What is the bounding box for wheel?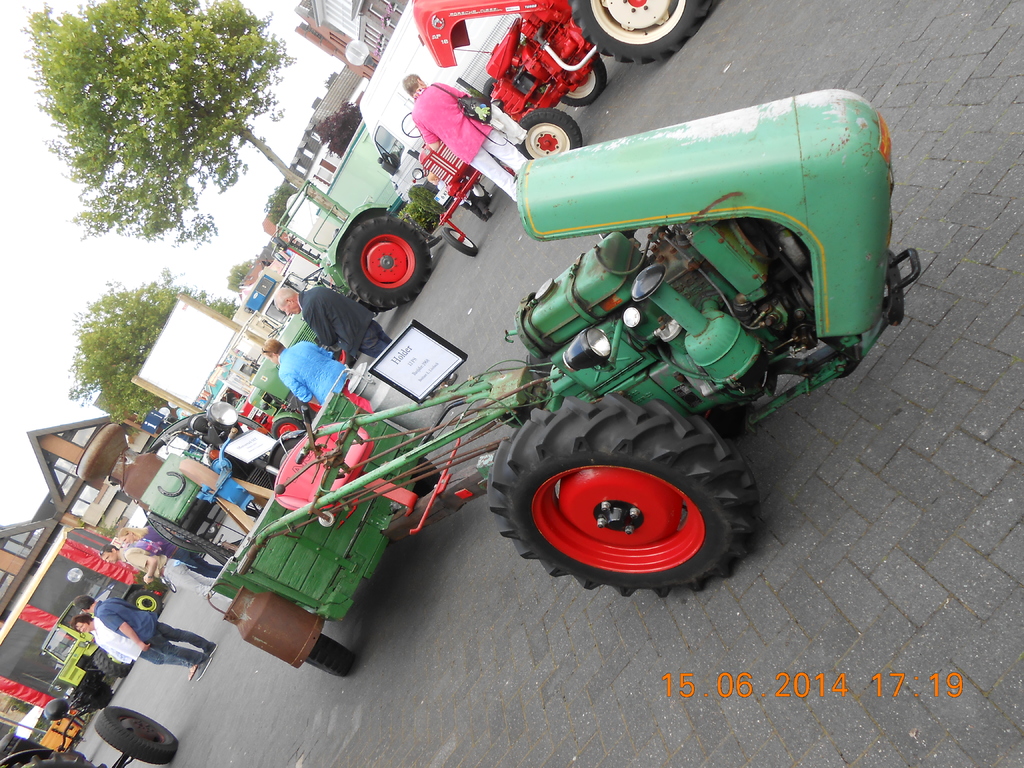
(left=401, top=113, right=422, bottom=136).
